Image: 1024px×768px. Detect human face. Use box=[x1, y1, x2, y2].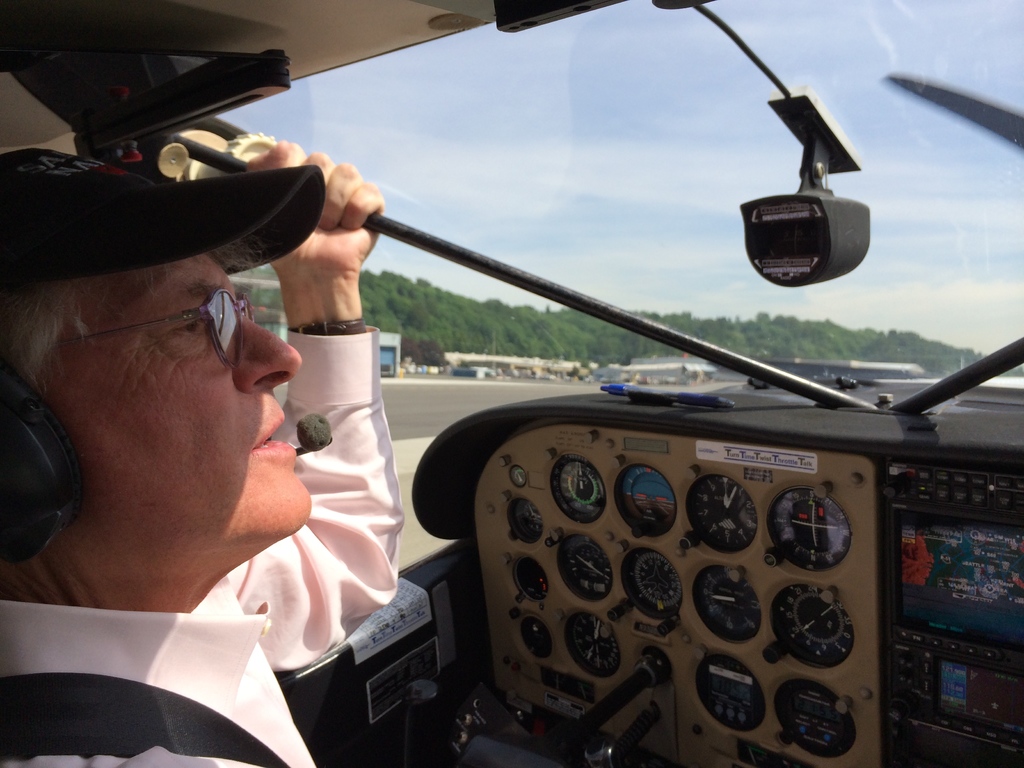
box=[6, 247, 313, 547].
